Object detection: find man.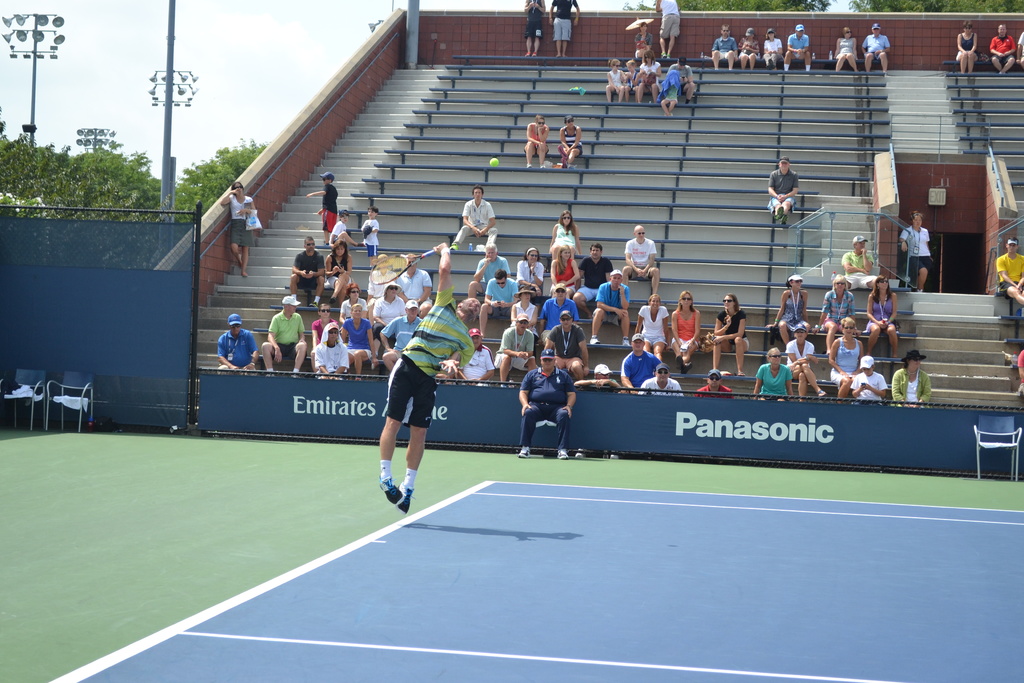
rect(492, 312, 537, 386).
